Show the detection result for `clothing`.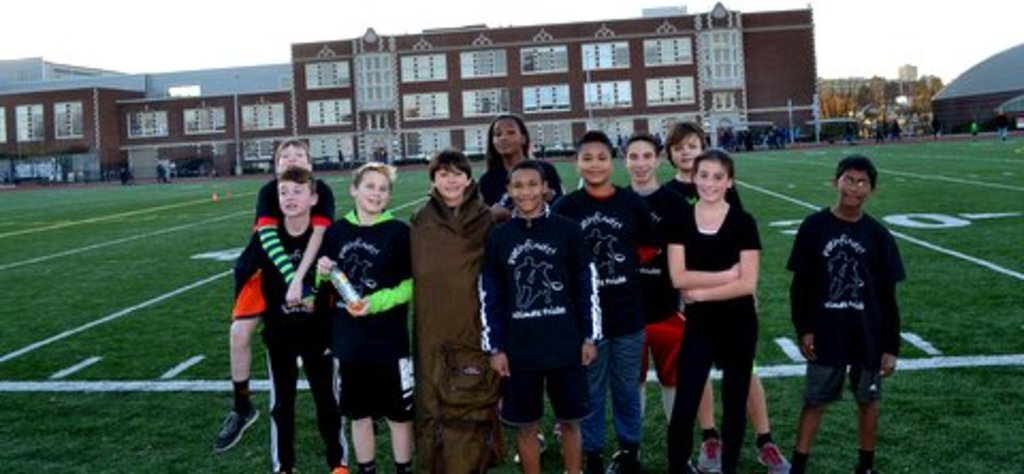
crop(768, 209, 907, 412).
